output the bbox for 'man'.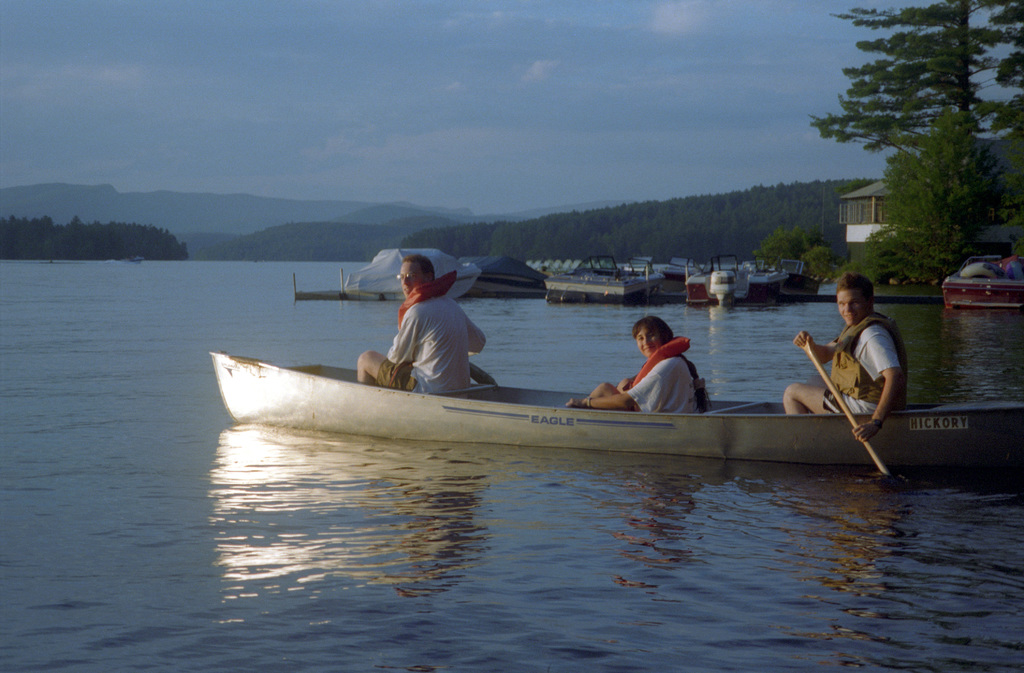
369/253/506/399.
